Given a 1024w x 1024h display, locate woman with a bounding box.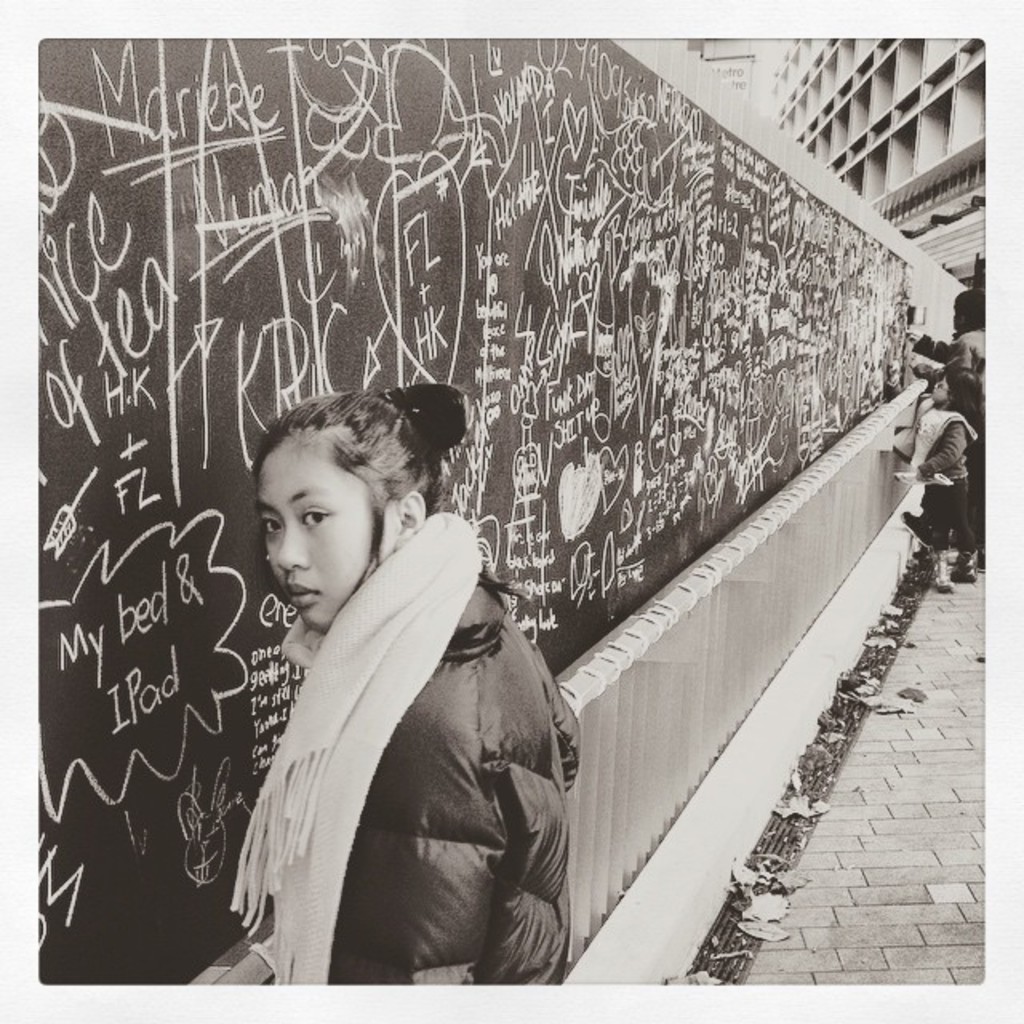
Located: 194, 304, 549, 1023.
